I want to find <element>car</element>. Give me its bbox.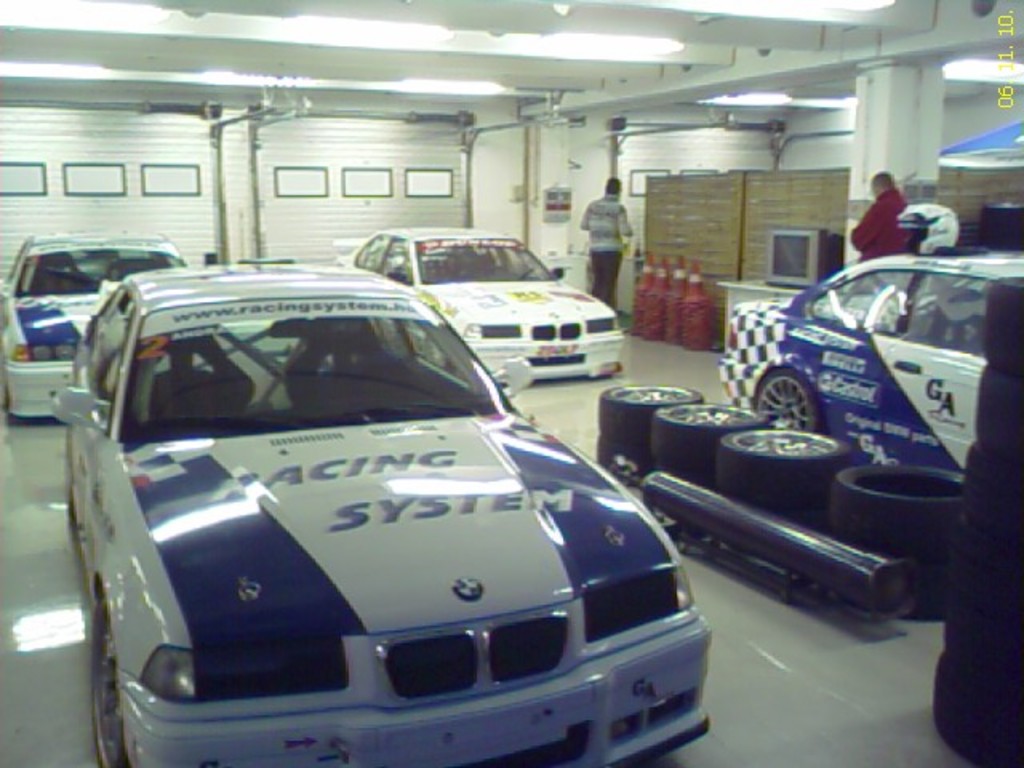
<box>0,230,194,426</box>.
